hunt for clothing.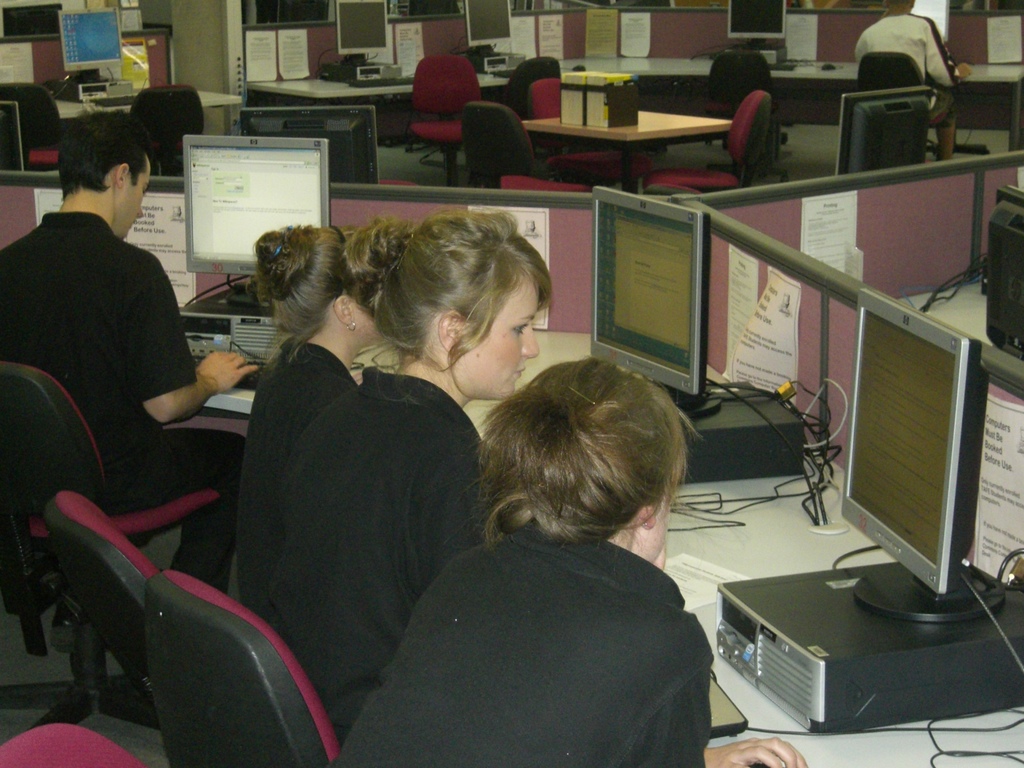
Hunted down at locate(325, 539, 713, 767).
